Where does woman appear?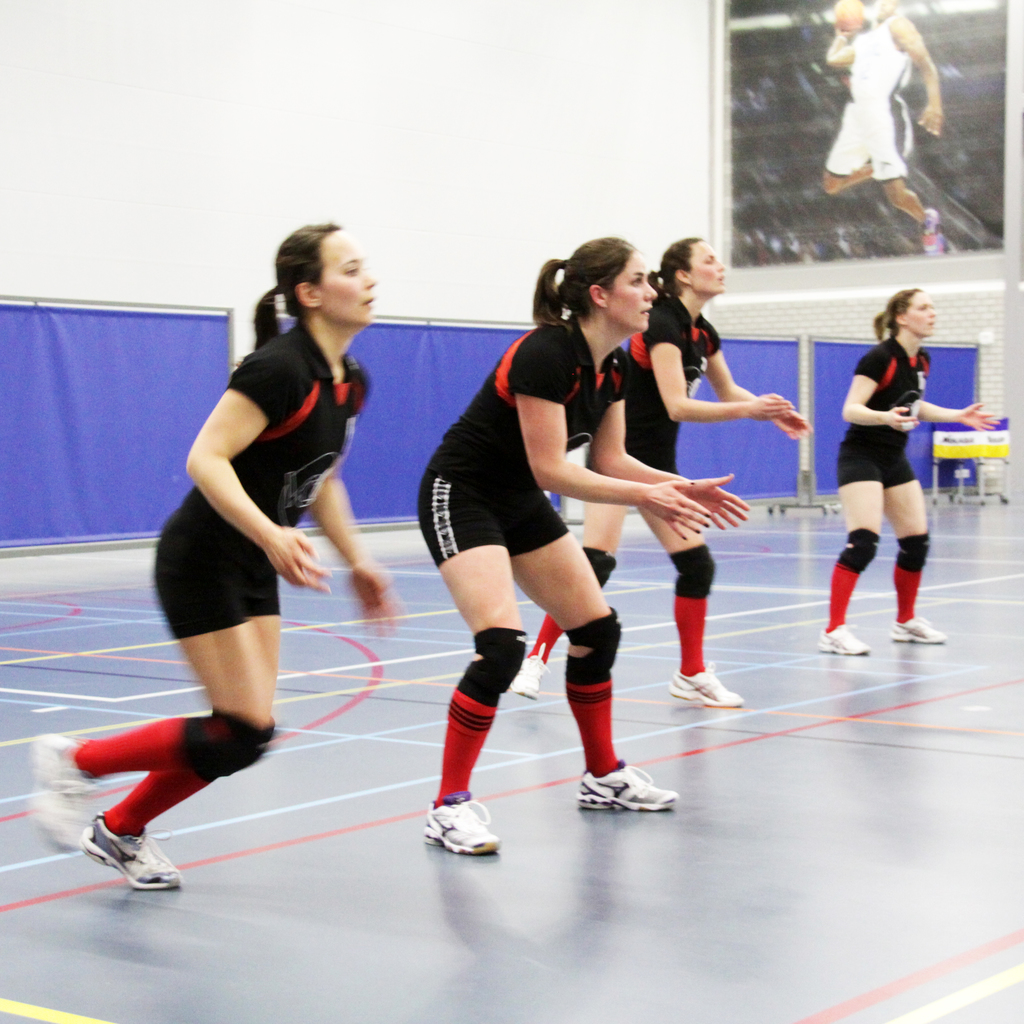
Appears at box=[502, 219, 817, 712].
